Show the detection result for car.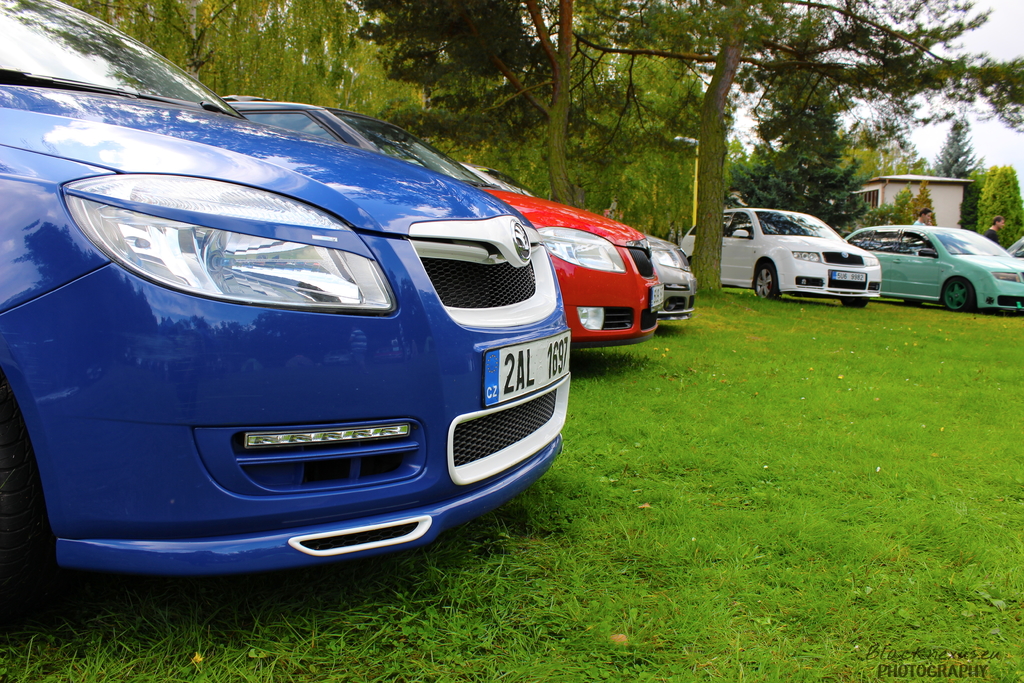
pyautogui.locateOnScreen(1007, 238, 1020, 258).
